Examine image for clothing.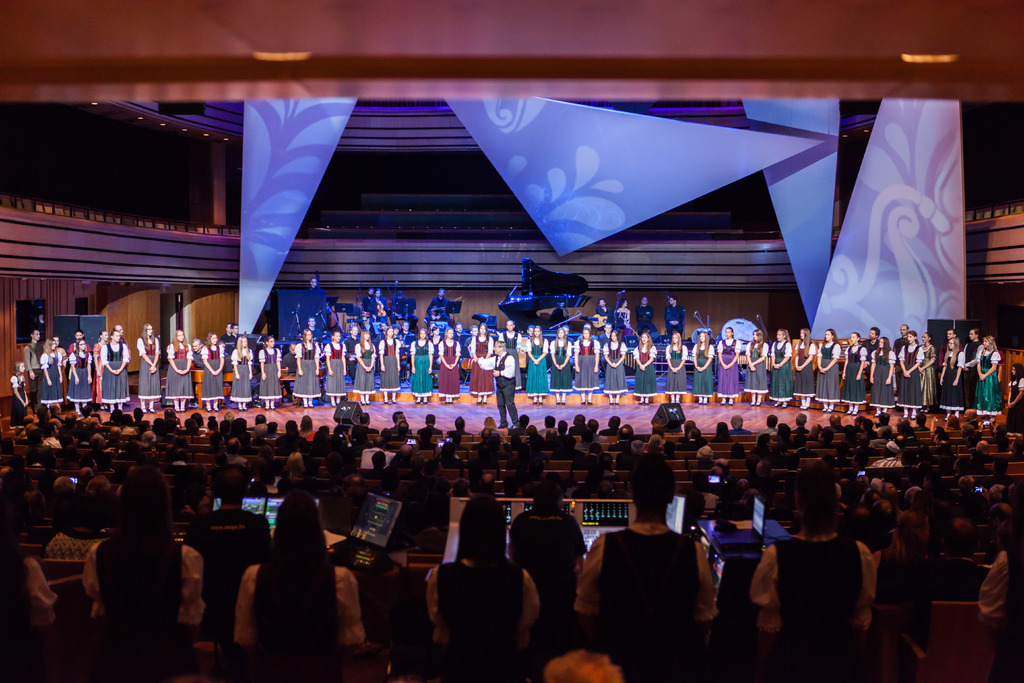
Examination result: 372 296 390 322.
